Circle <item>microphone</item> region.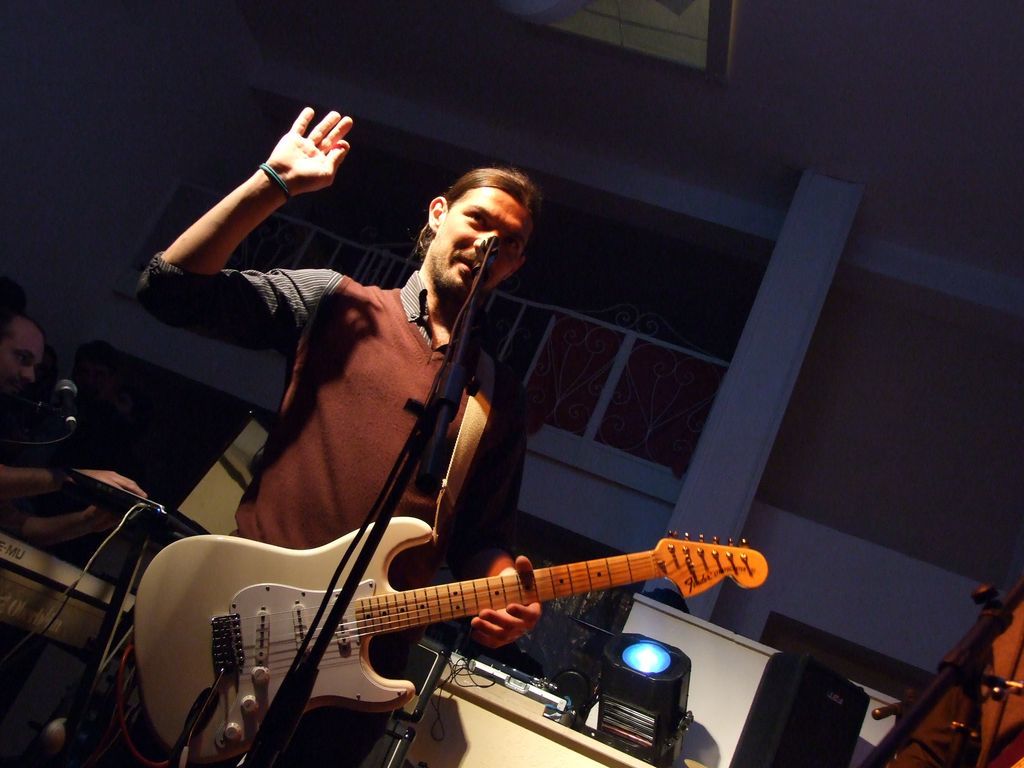
Region: [x1=52, y1=374, x2=81, y2=426].
